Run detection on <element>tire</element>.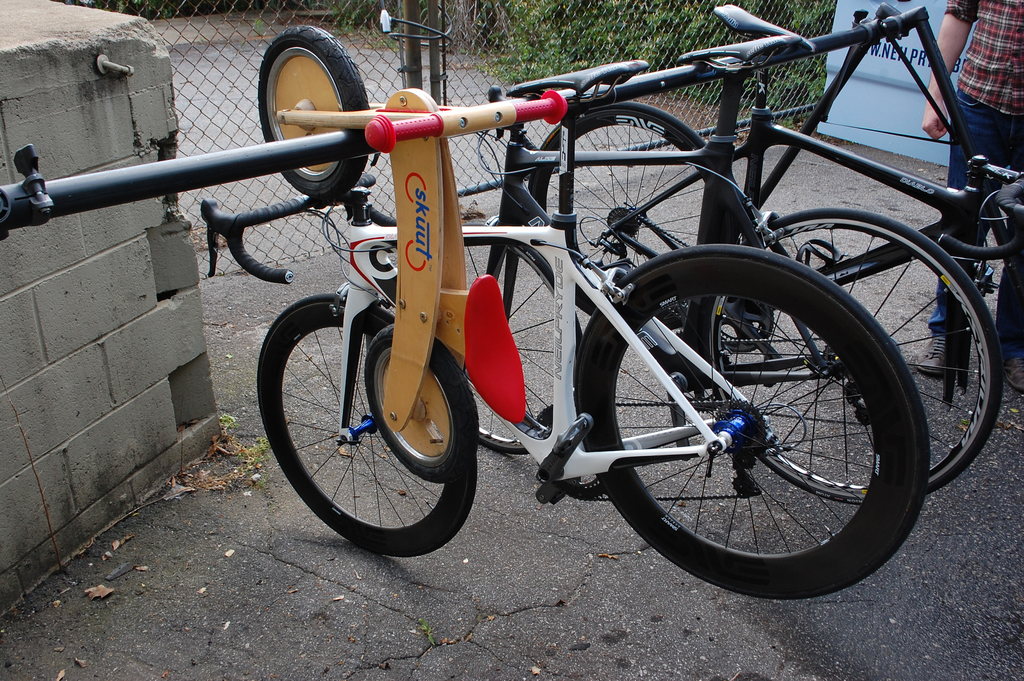
Result: <box>365,327,475,484</box>.
